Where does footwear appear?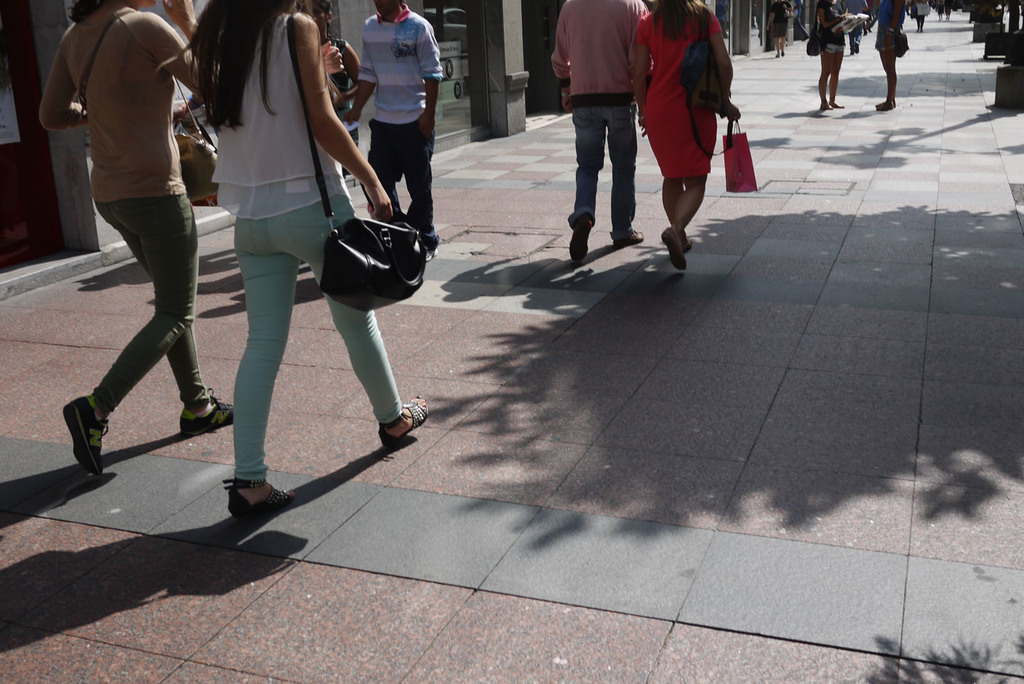
Appears at [856, 40, 860, 56].
